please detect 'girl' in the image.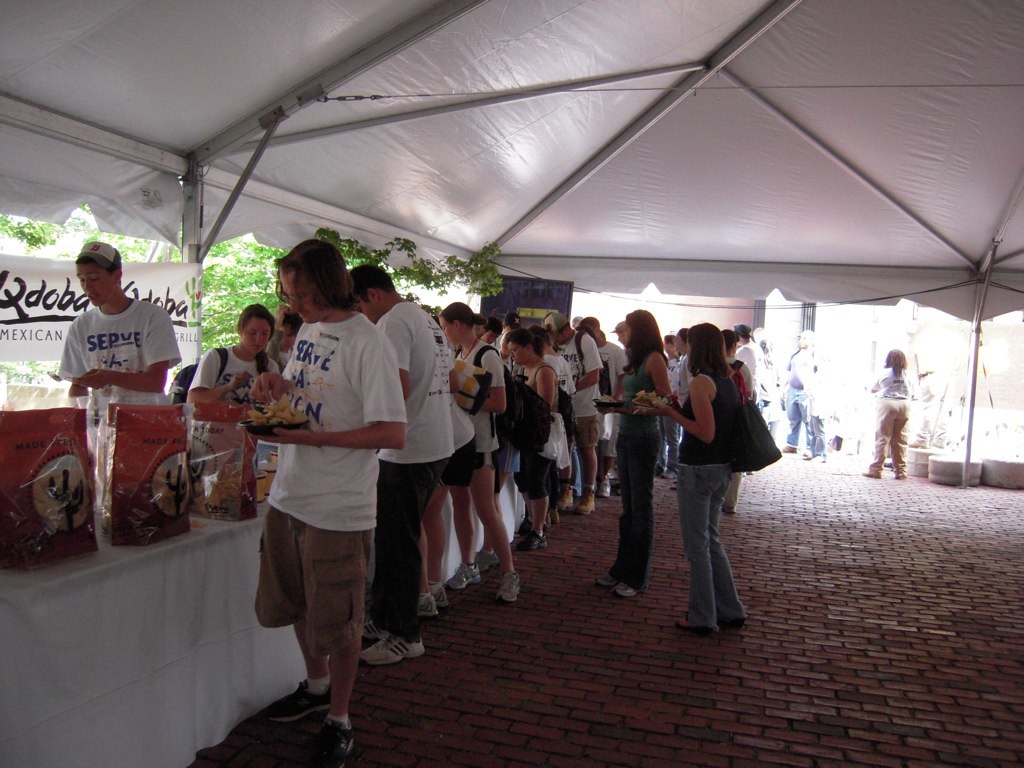
bbox=[638, 319, 747, 636].
